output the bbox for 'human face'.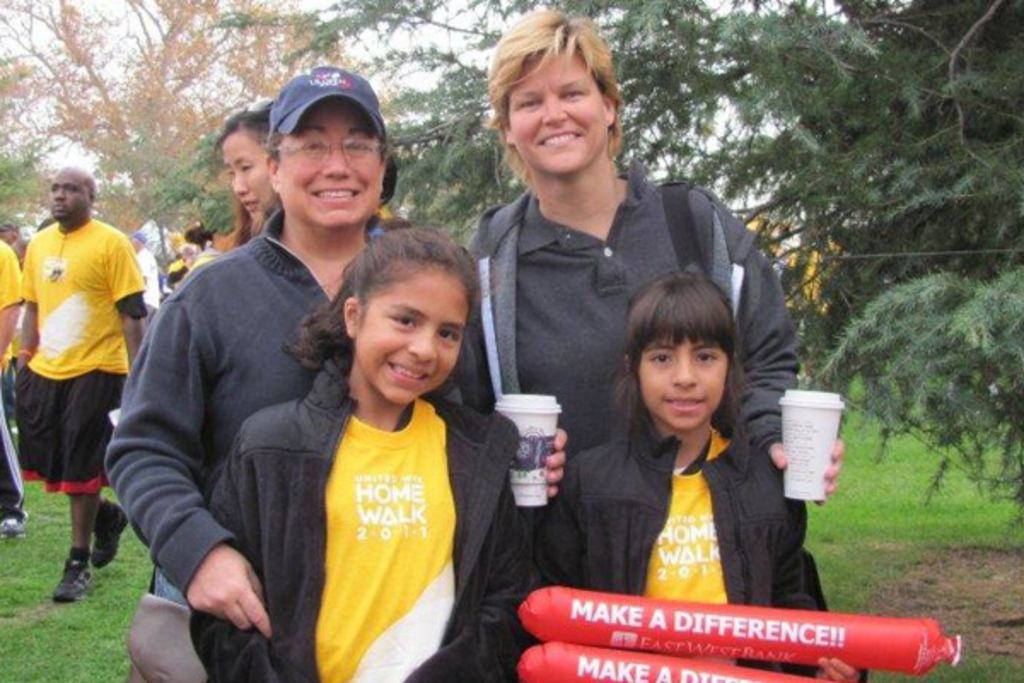
x1=509 y1=48 x2=599 y2=172.
